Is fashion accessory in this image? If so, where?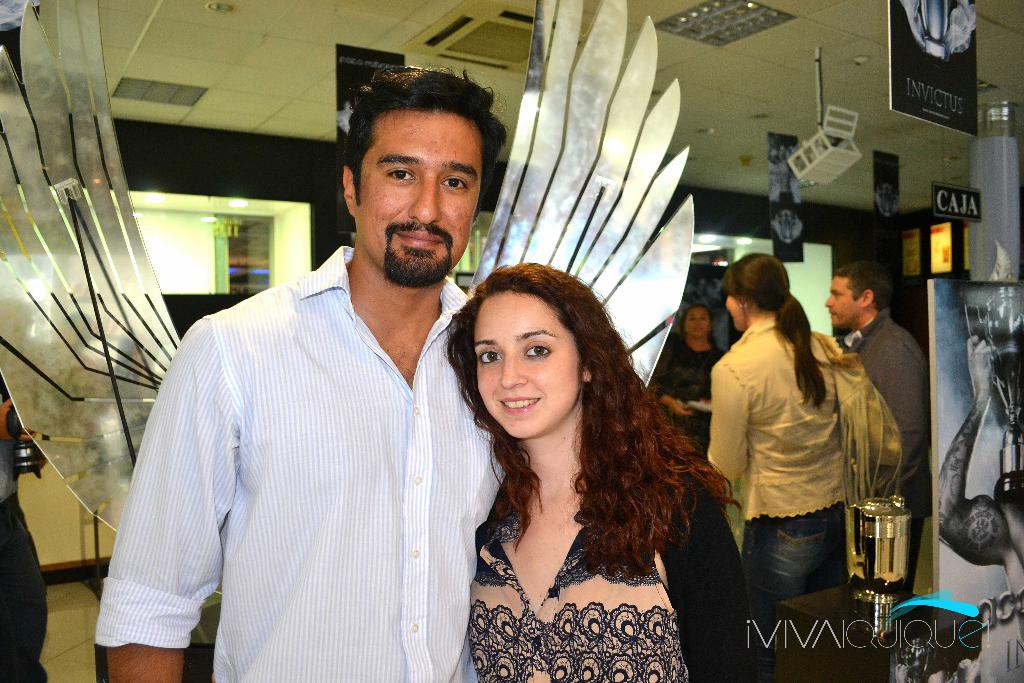
Yes, at [x1=812, y1=331, x2=902, y2=506].
